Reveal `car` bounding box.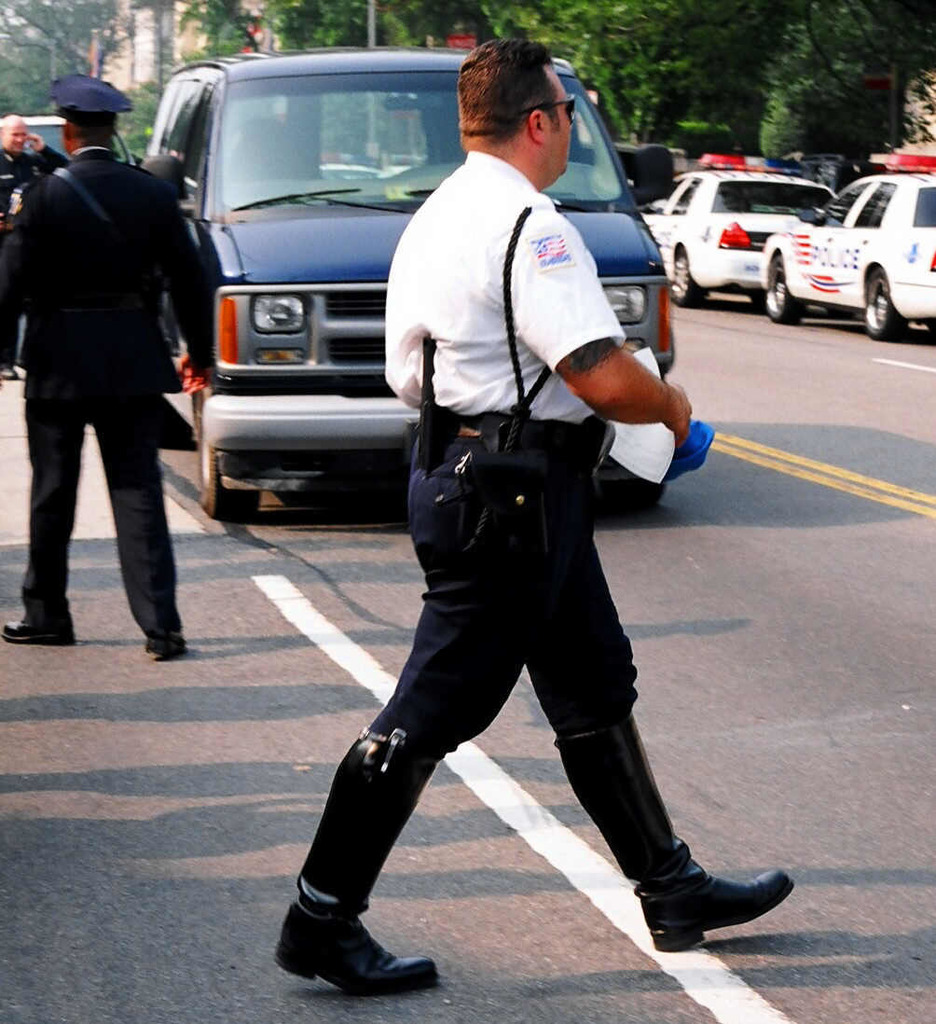
Revealed: (759, 146, 935, 341).
